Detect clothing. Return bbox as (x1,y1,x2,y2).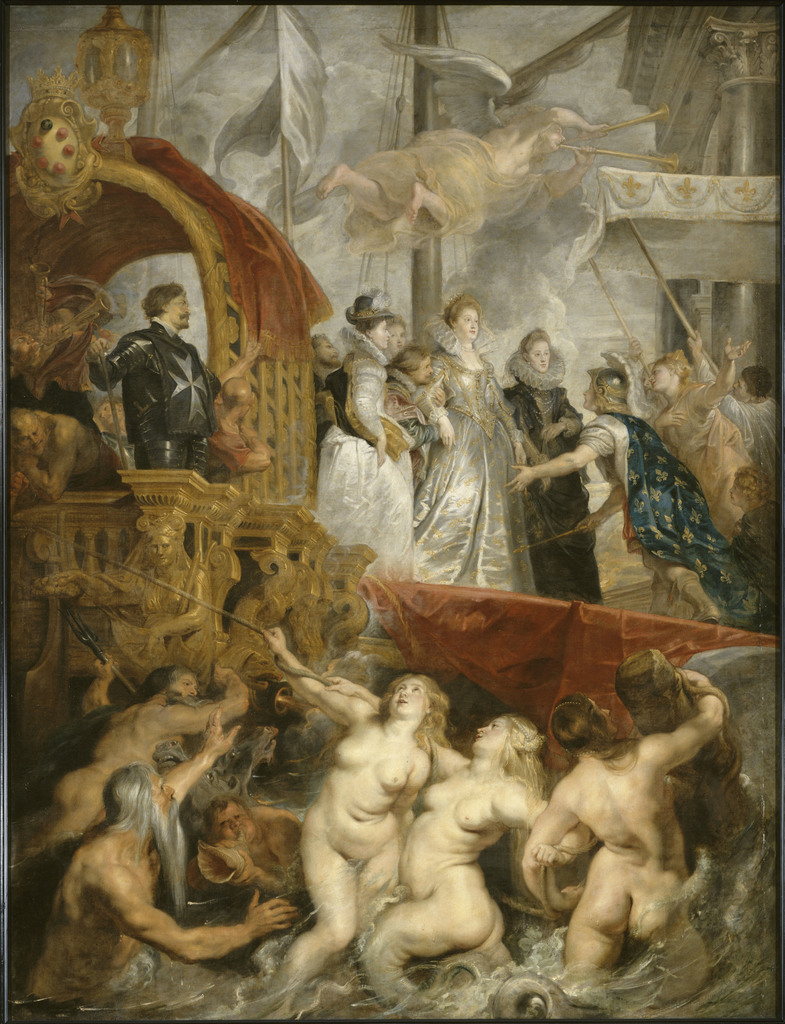
(342,126,562,250).
